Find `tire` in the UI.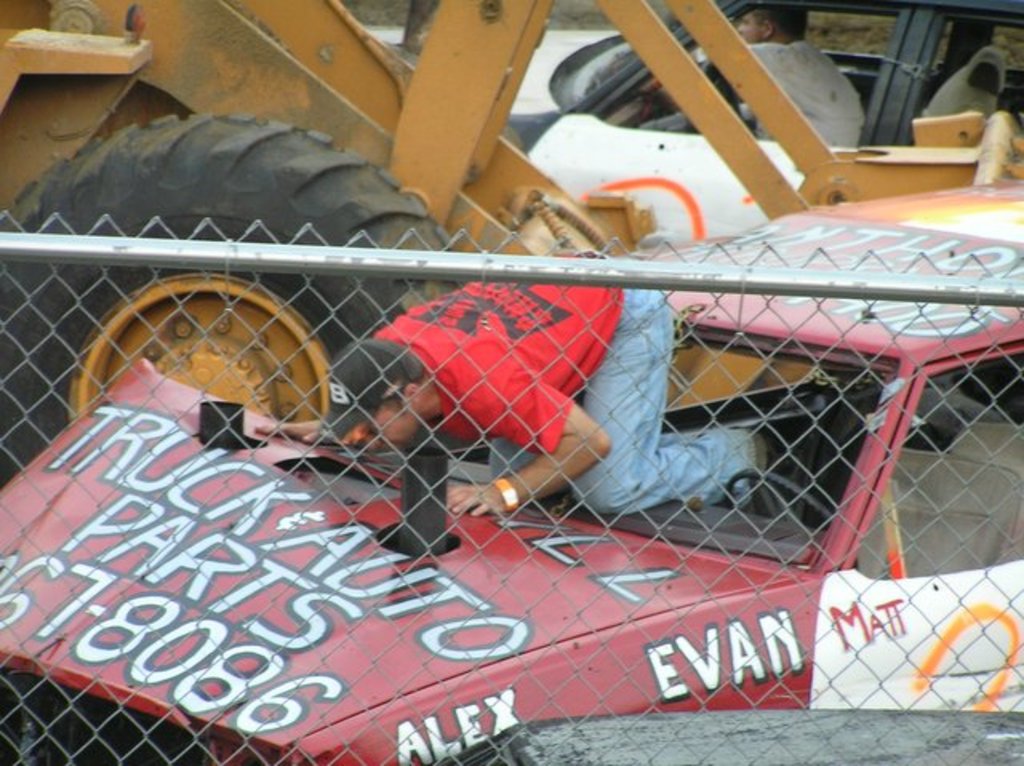
UI element at {"x1": 0, "y1": 107, "x2": 462, "y2": 456}.
